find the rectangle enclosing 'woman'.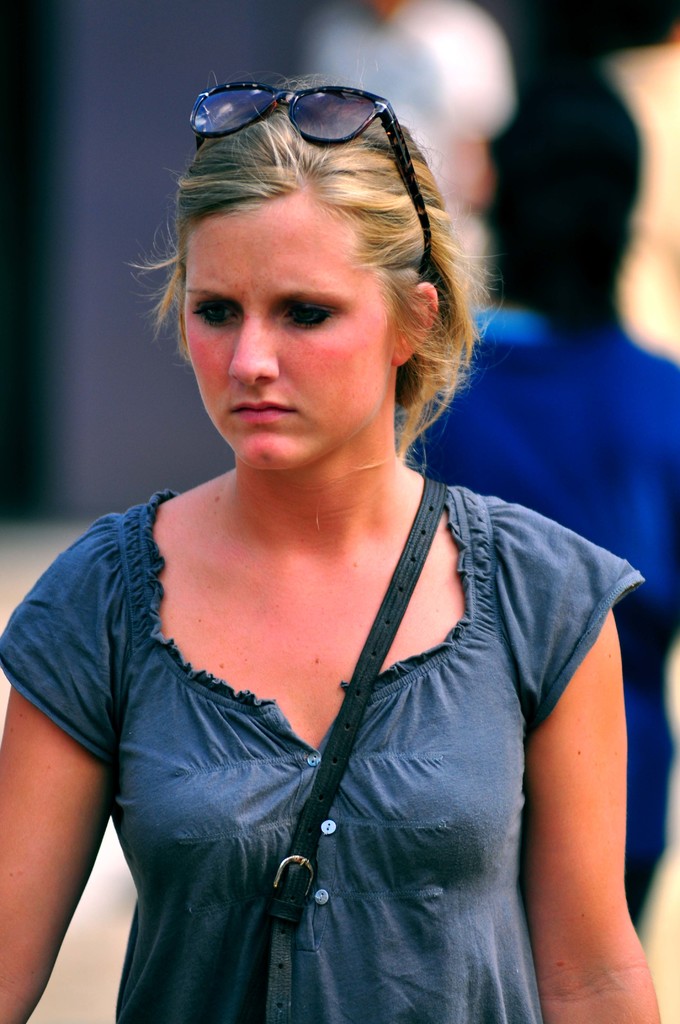
<bbox>412, 59, 679, 932</bbox>.
